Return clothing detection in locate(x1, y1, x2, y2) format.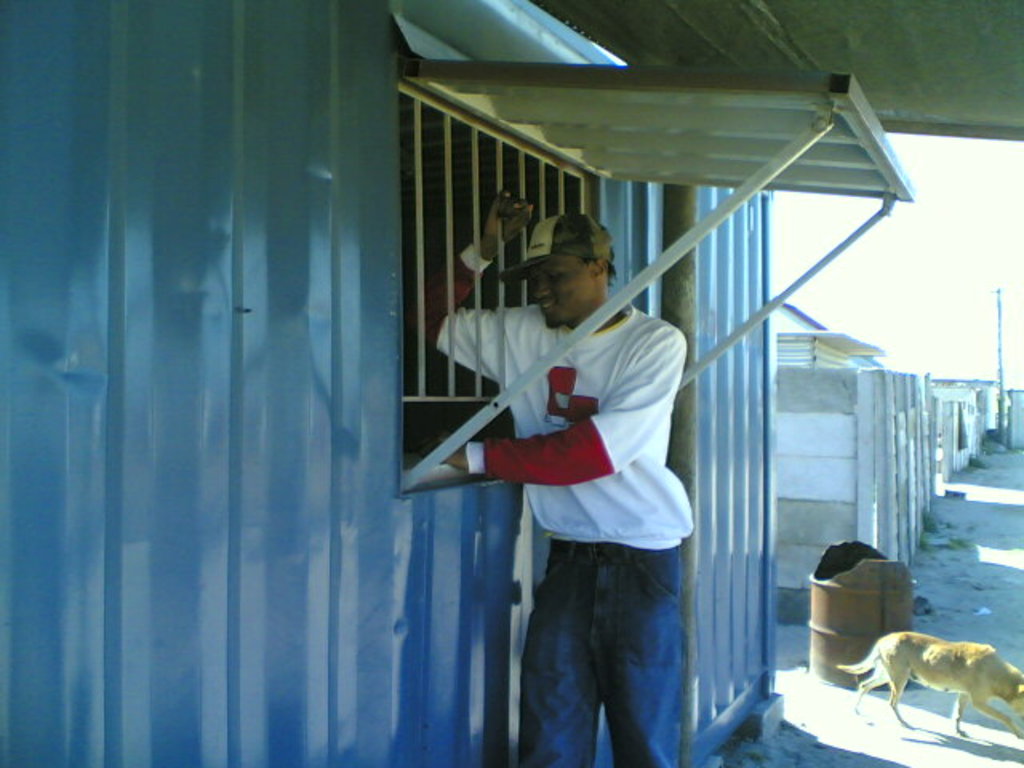
locate(478, 208, 722, 734).
